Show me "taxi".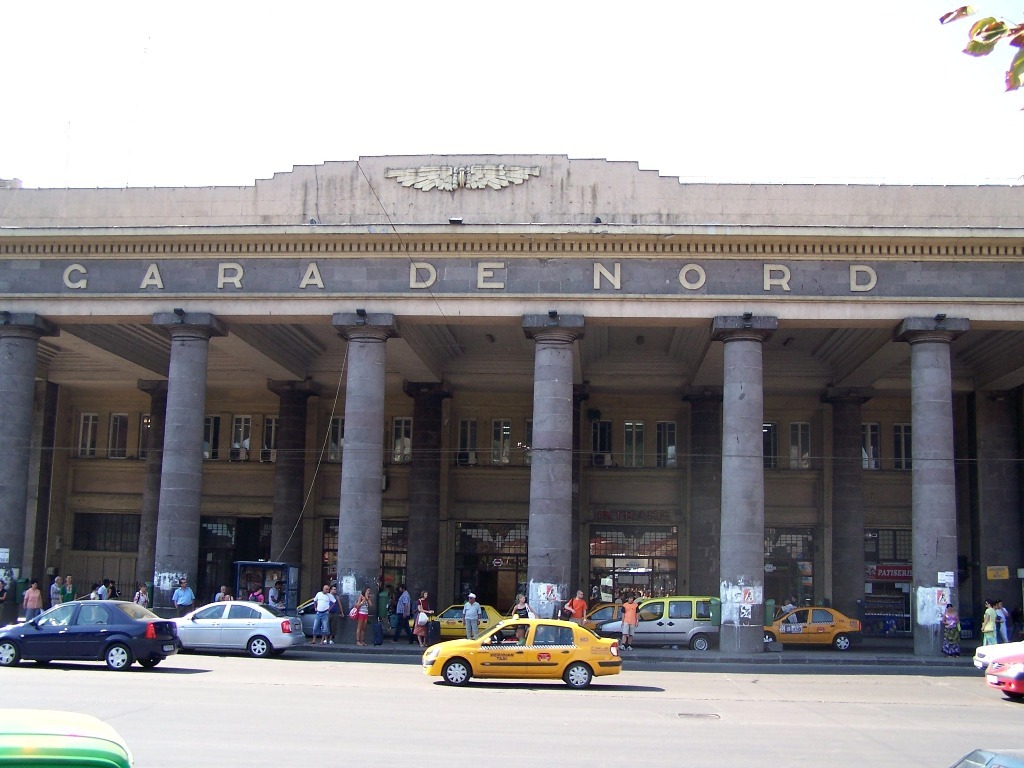
"taxi" is here: (left=413, top=609, right=644, bottom=698).
